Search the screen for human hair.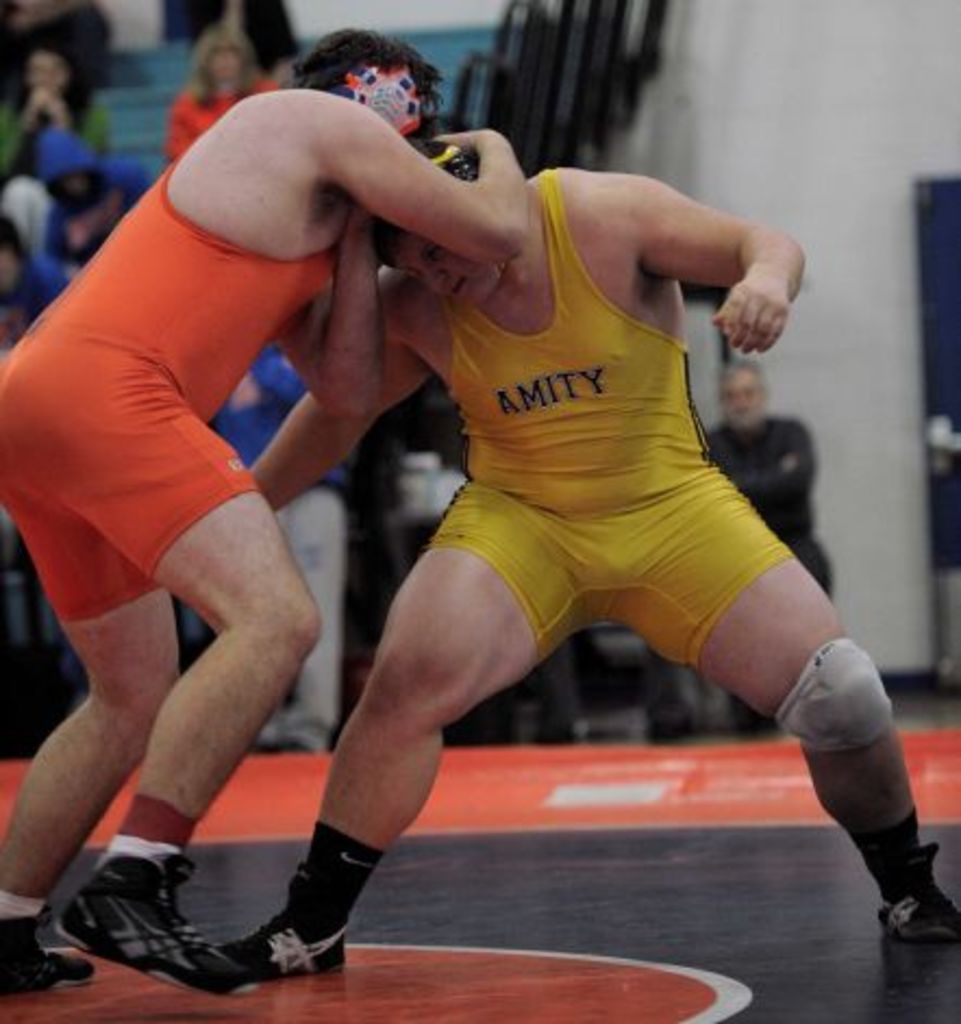
Found at crop(13, 41, 98, 135).
